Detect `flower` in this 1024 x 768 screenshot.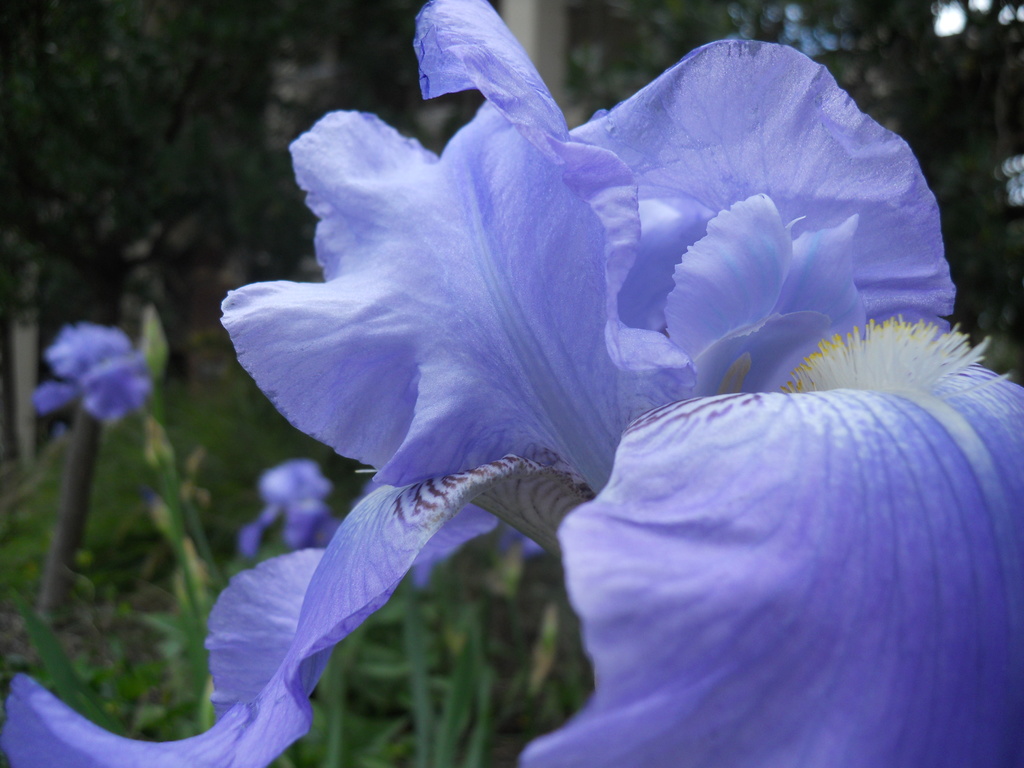
Detection: 27 310 151 432.
